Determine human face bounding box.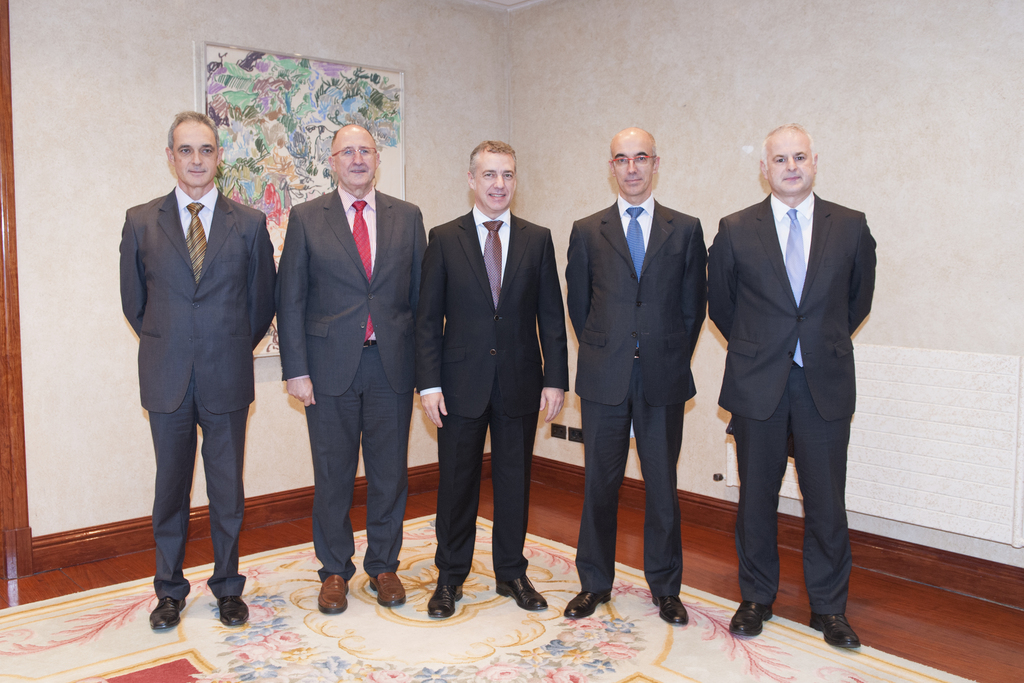
Determined: (335, 129, 376, 184).
